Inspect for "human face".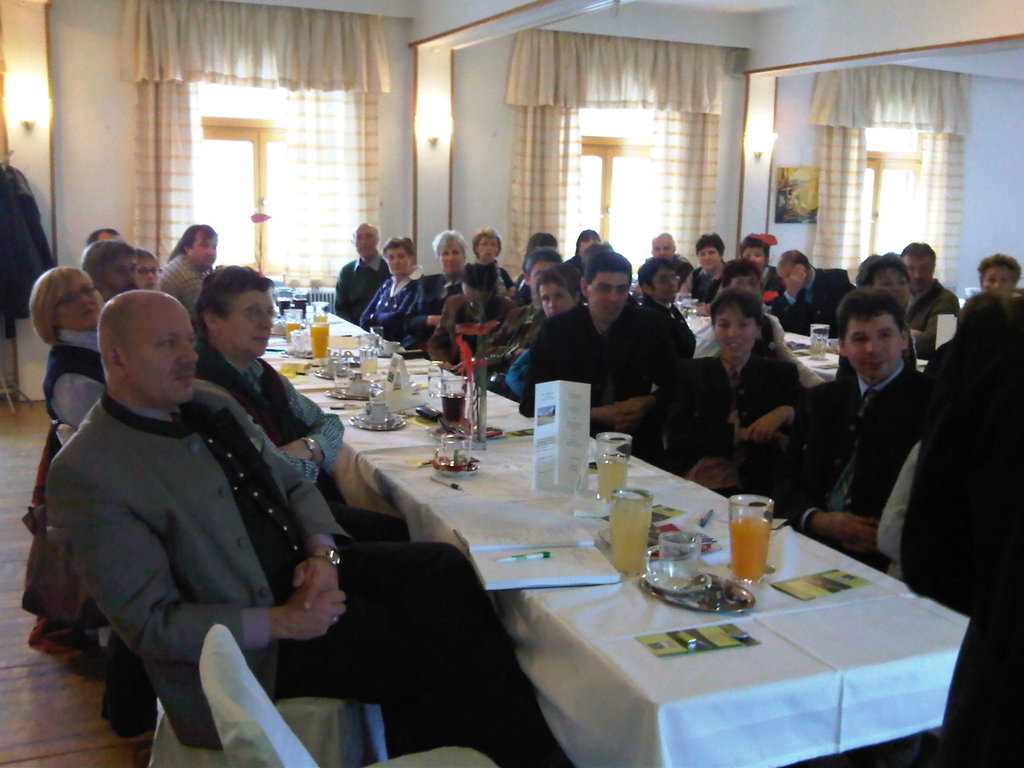
Inspection: (left=649, top=236, right=678, bottom=253).
